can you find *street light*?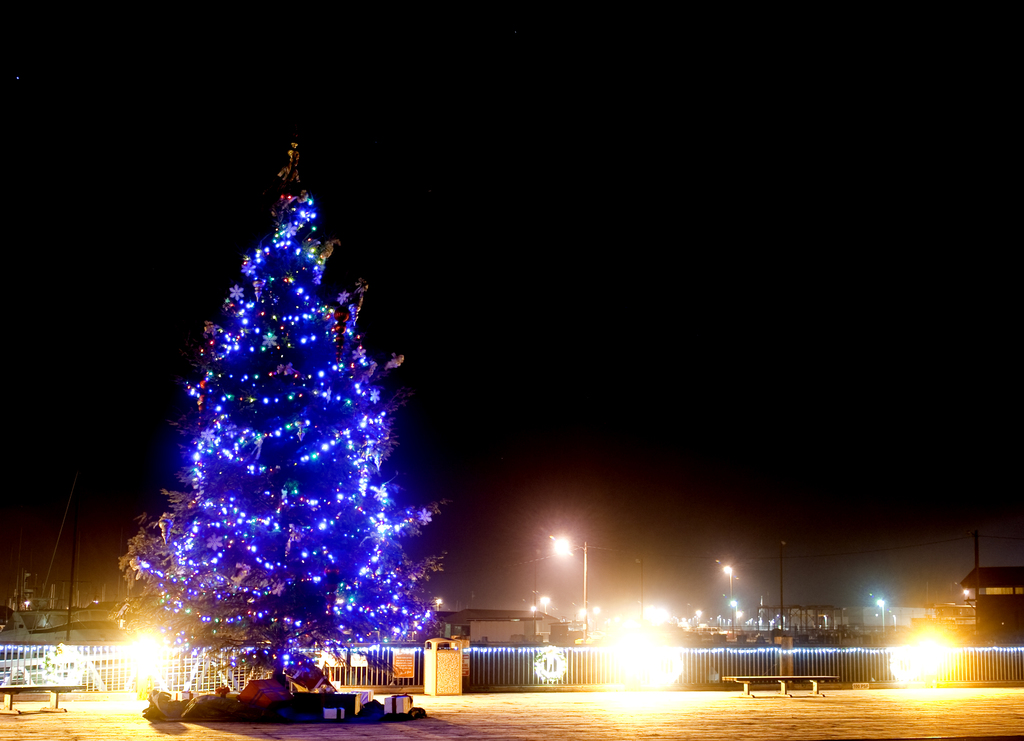
Yes, bounding box: [723, 563, 733, 632].
